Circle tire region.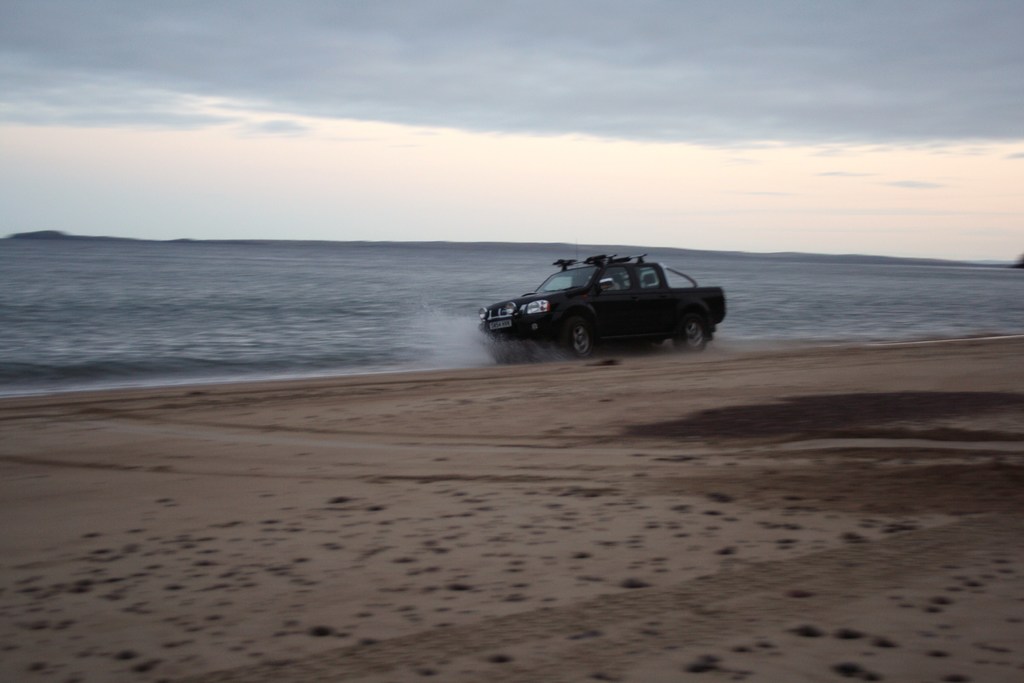
Region: detection(676, 312, 706, 350).
